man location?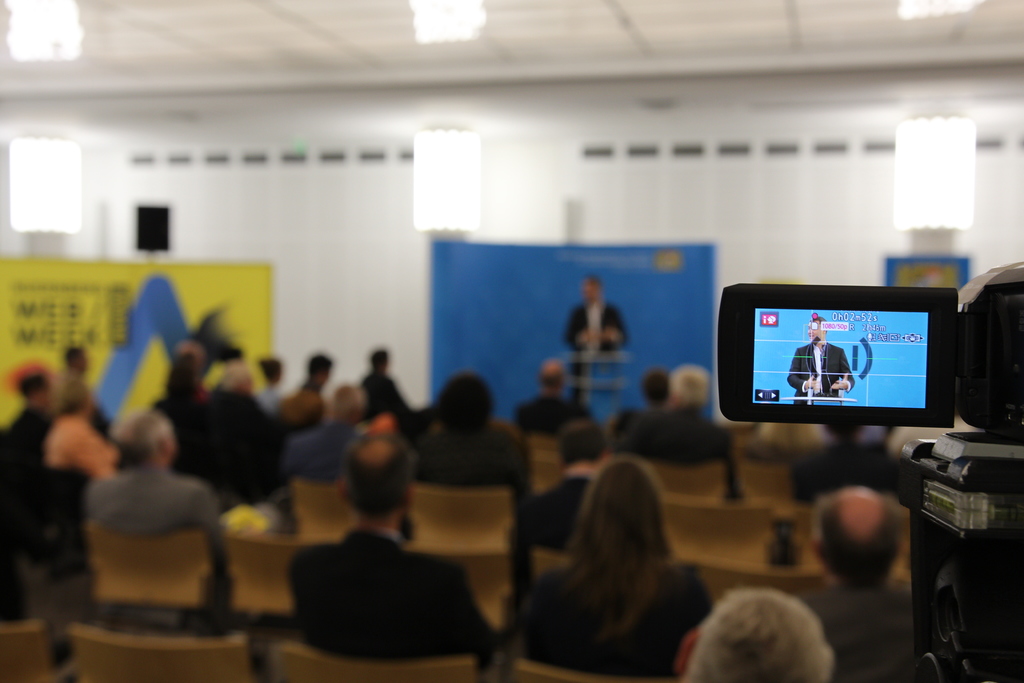
box(209, 358, 296, 504)
